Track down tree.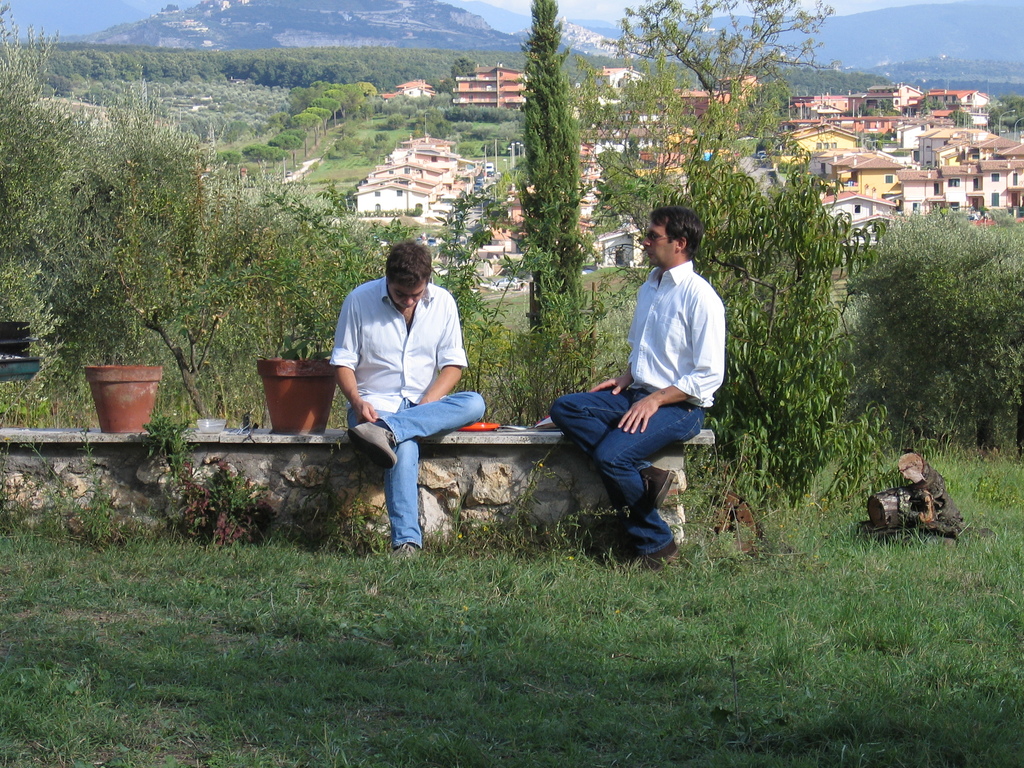
Tracked to BBox(490, 21, 603, 343).
